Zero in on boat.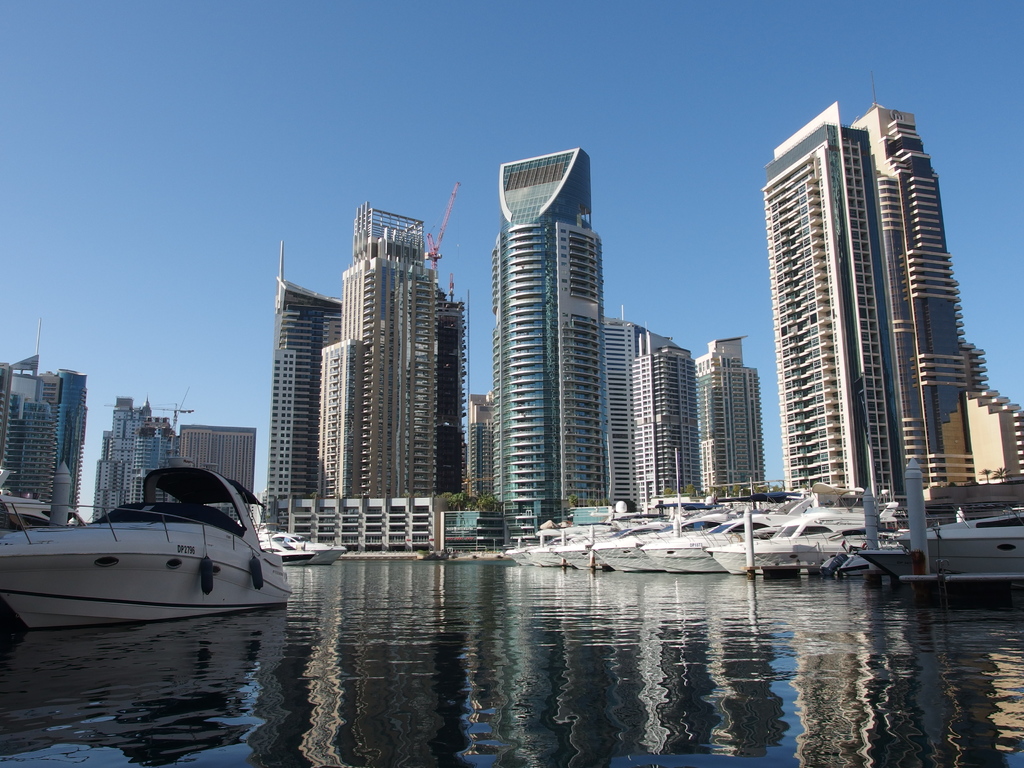
Zeroed in: <box>251,518,346,571</box>.
